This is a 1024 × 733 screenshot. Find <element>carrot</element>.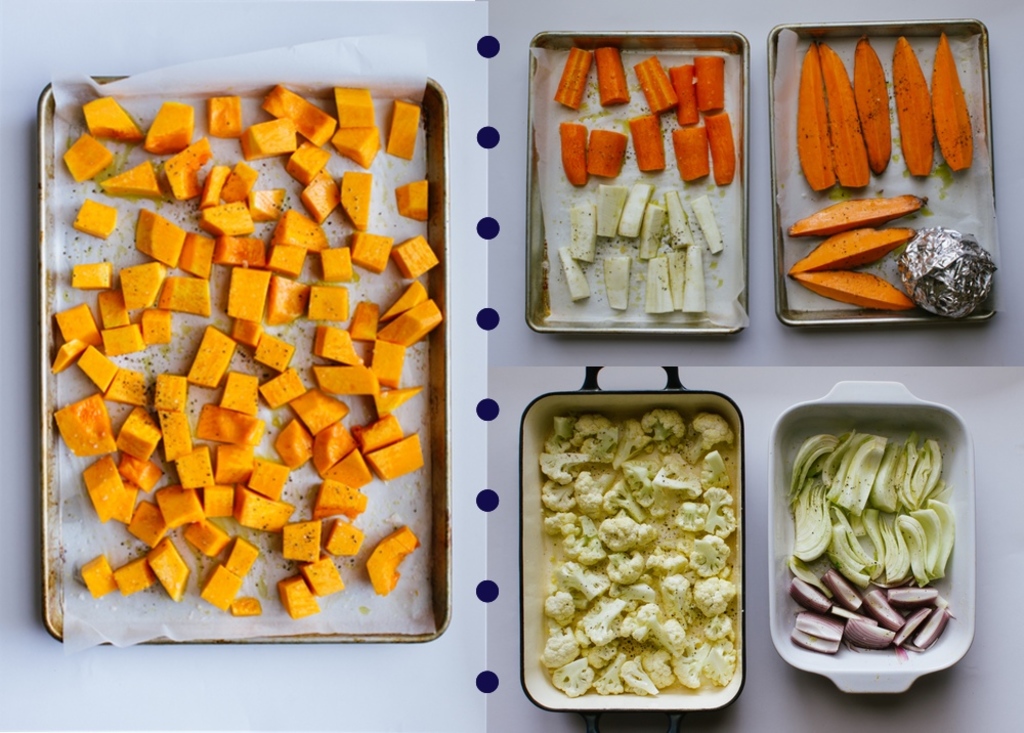
Bounding box: (left=556, top=48, right=593, bottom=113).
